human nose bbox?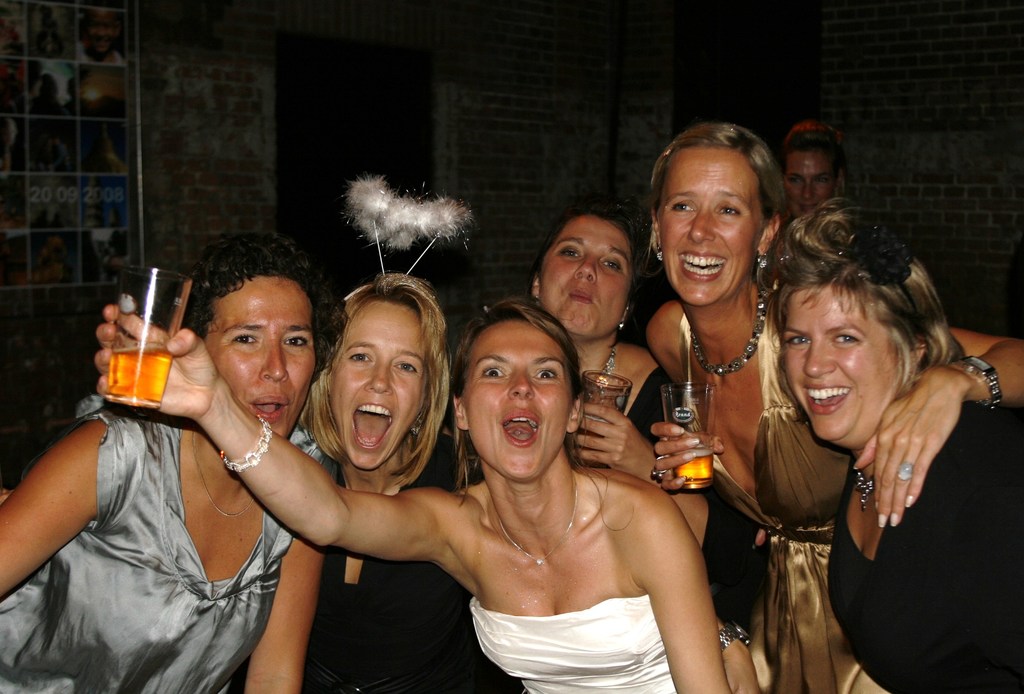
box(570, 258, 596, 284)
